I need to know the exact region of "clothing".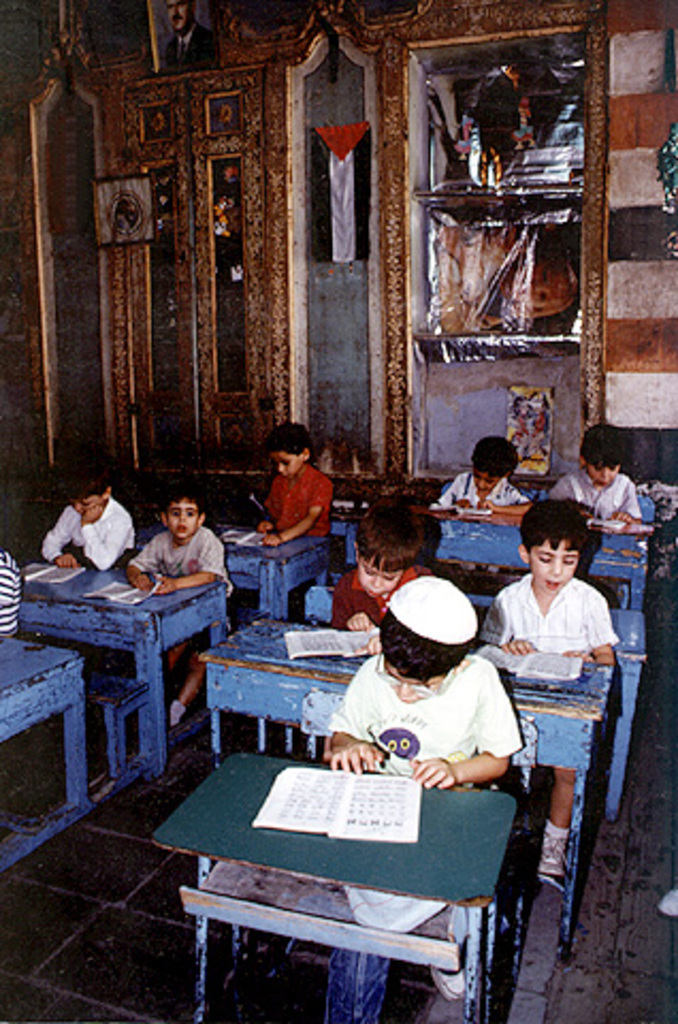
Region: detection(548, 467, 633, 527).
